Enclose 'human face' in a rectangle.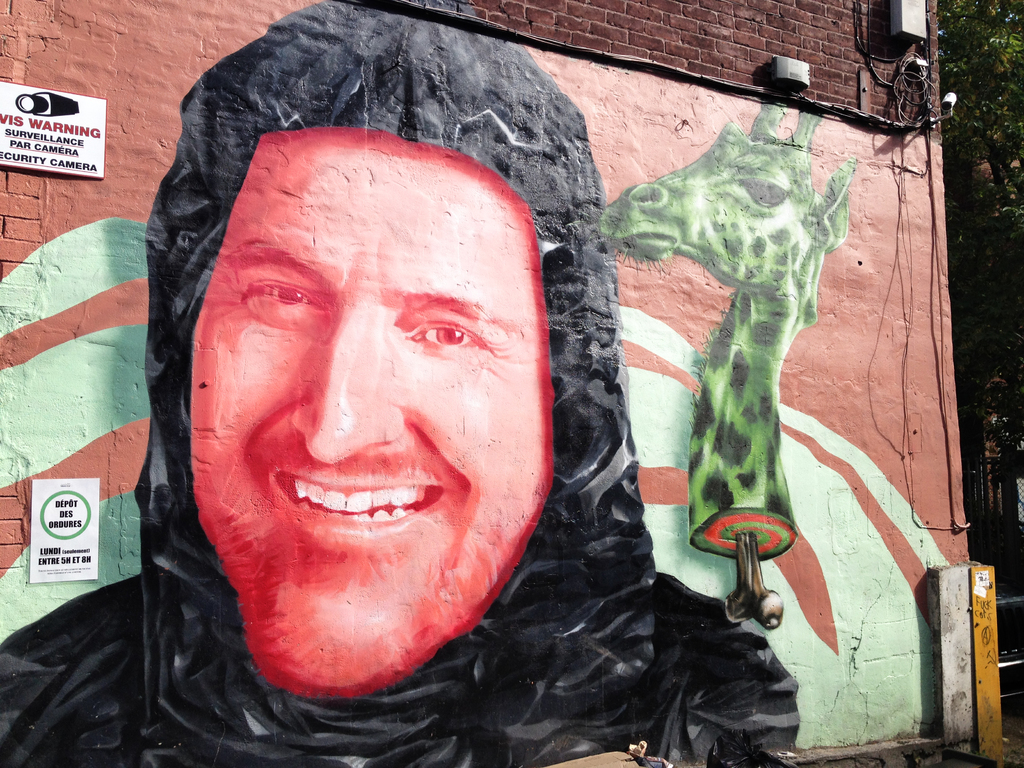
(187,137,545,696).
